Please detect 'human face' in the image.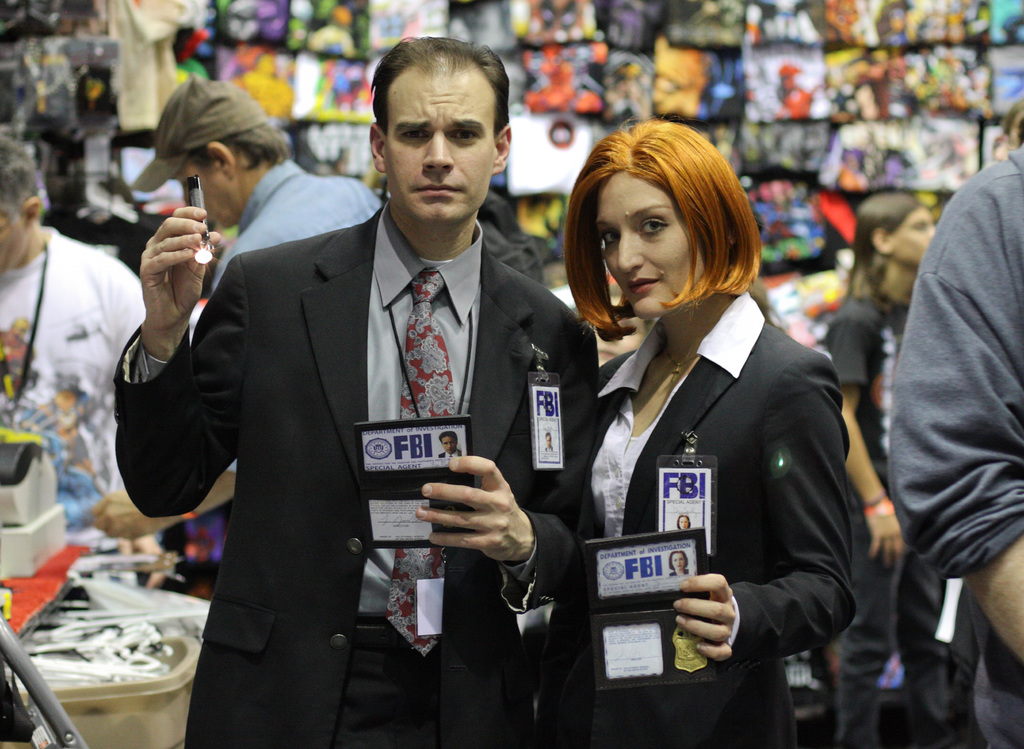
(x1=385, y1=58, x2=504, y2=224).
